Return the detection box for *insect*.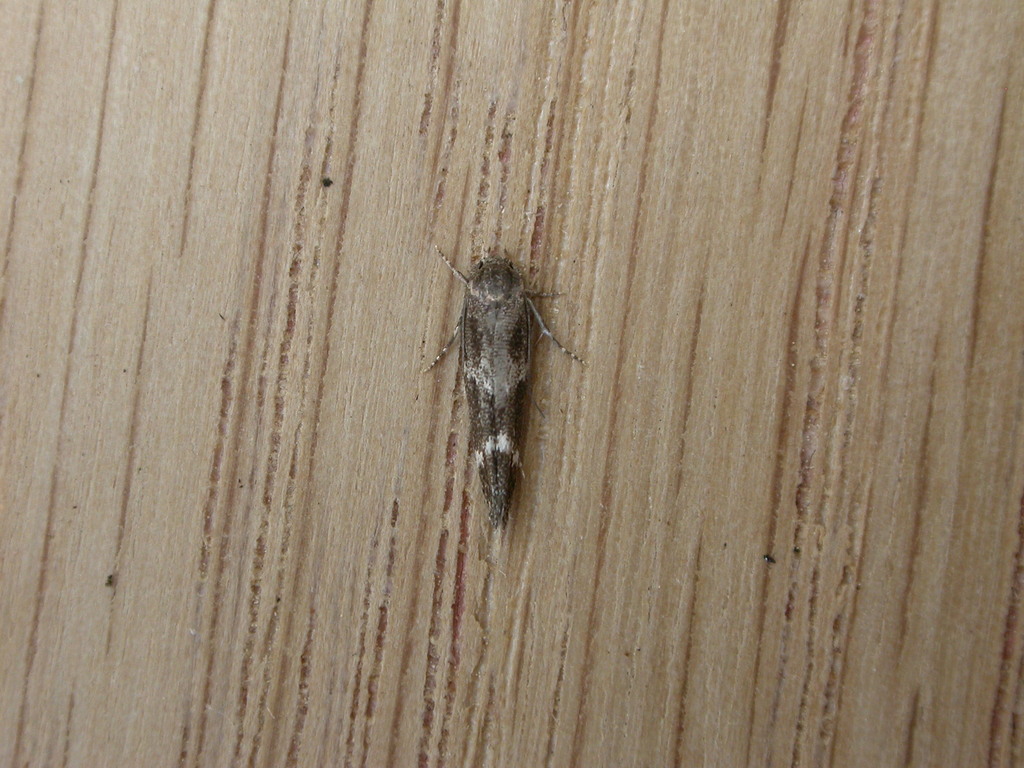
[x1=419, y1=246, x2=586, y2=534].
